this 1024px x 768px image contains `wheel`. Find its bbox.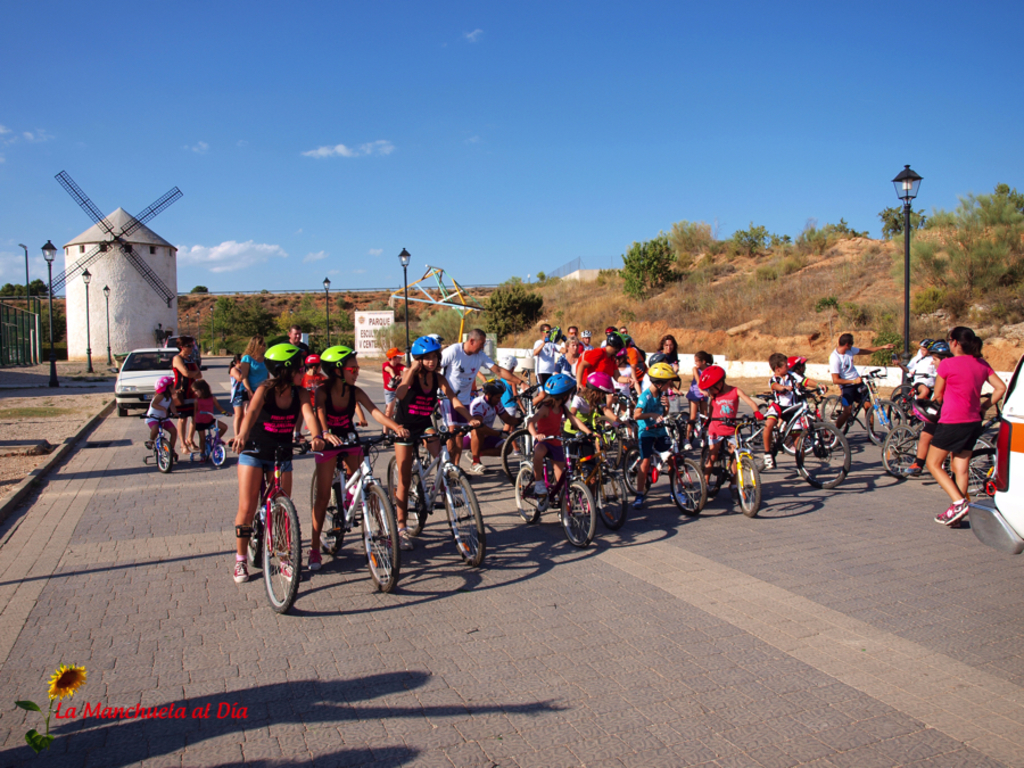
(818, 389, 847, 433).
